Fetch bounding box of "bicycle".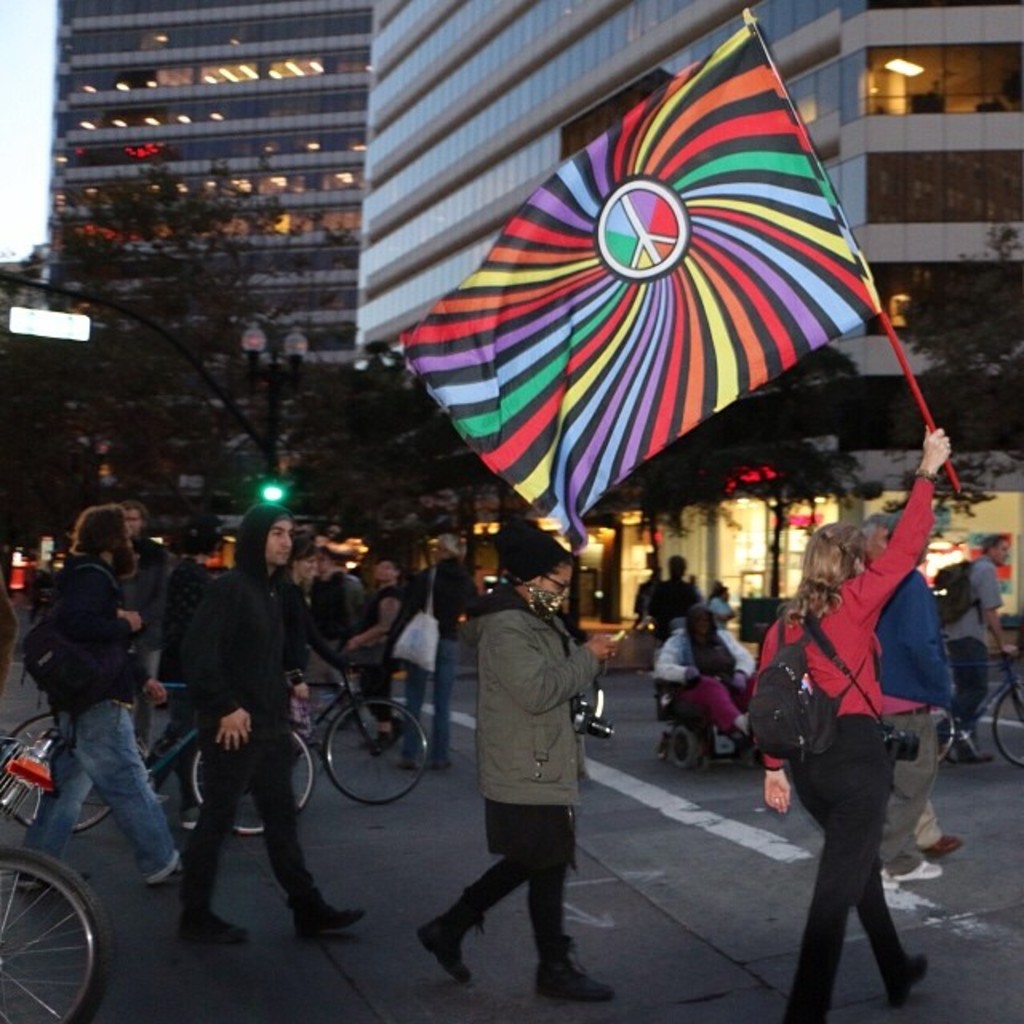
Bbox: select_region(248, 650, 434, 806).
